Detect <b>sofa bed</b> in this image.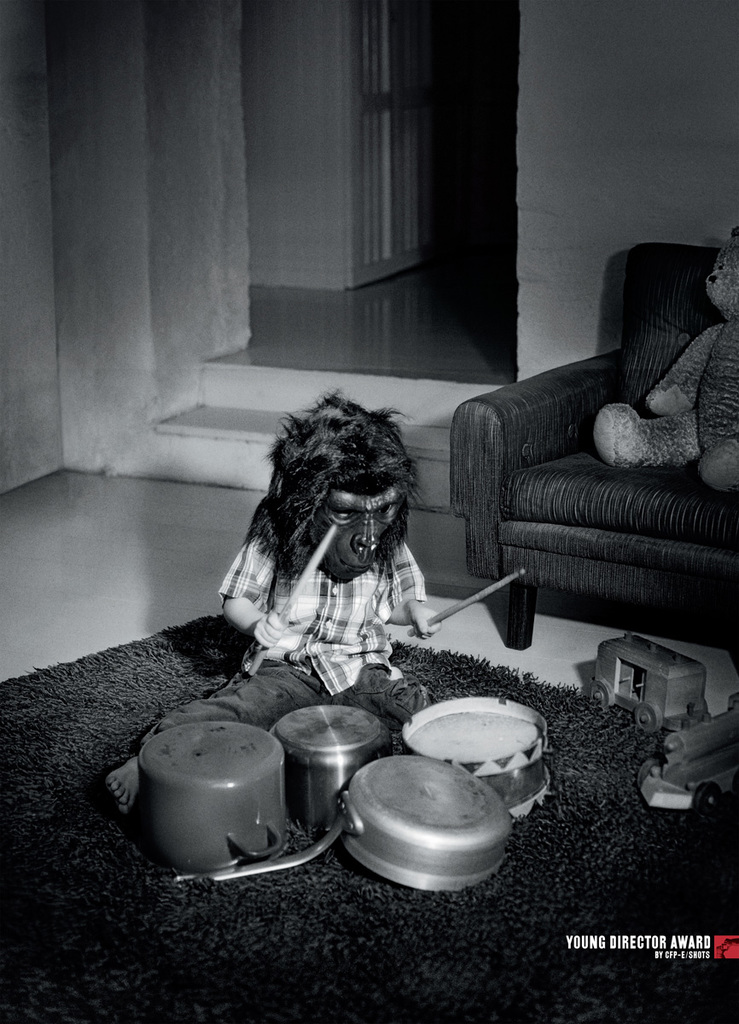
Detection: box=[447, 259, 734, 662].
